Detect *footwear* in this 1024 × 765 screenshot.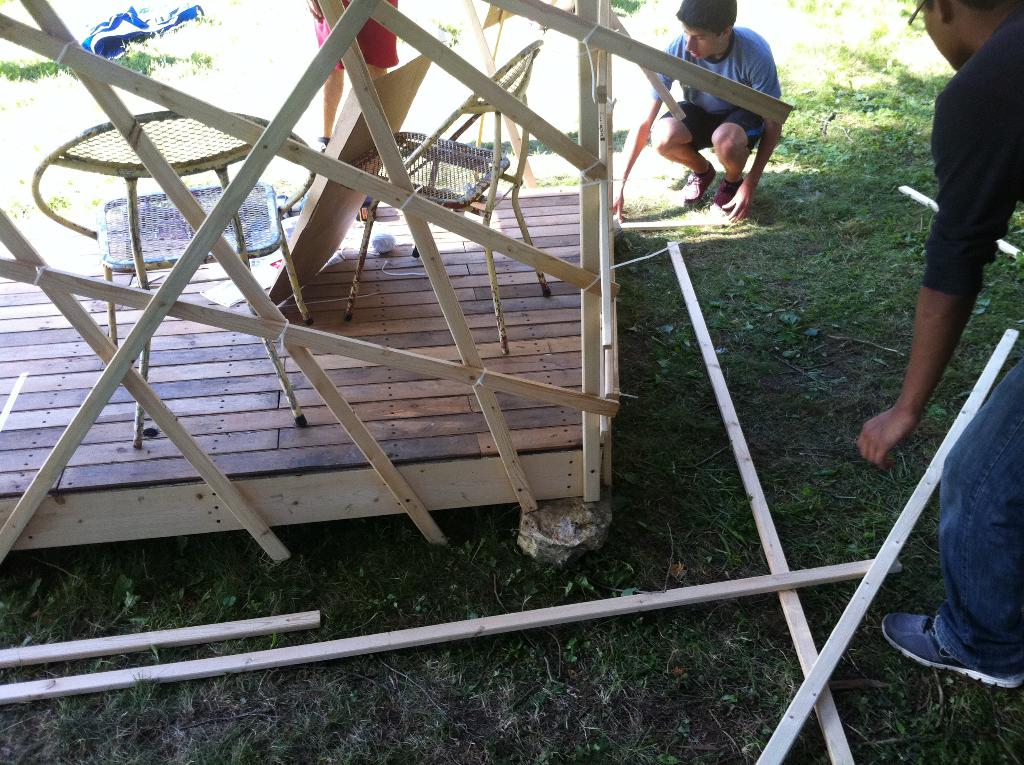
Detection: select_region(684, 162, 716, 205).
